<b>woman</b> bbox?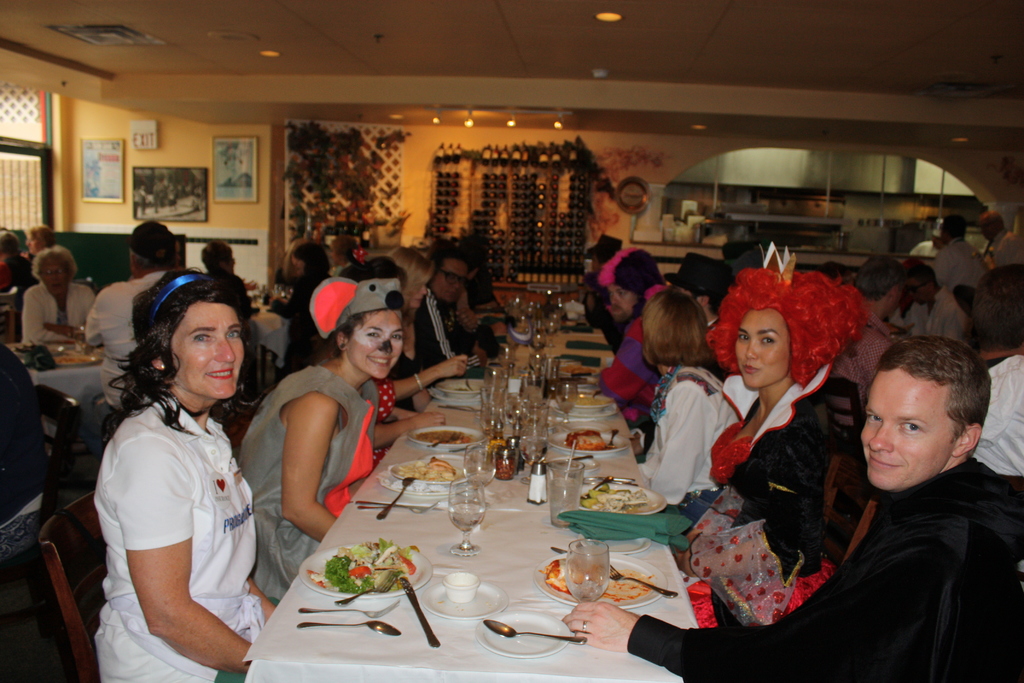
[x1=18, y1=244, x2=96, y2=346]
